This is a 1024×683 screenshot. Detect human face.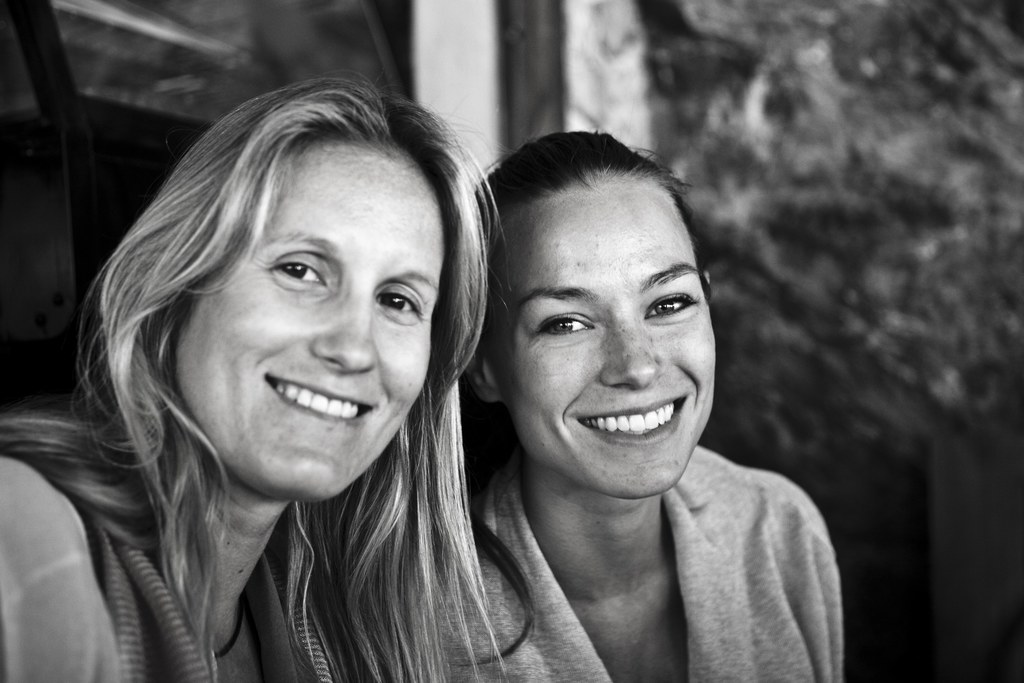
bbox=[484, 177, 717, 498].
